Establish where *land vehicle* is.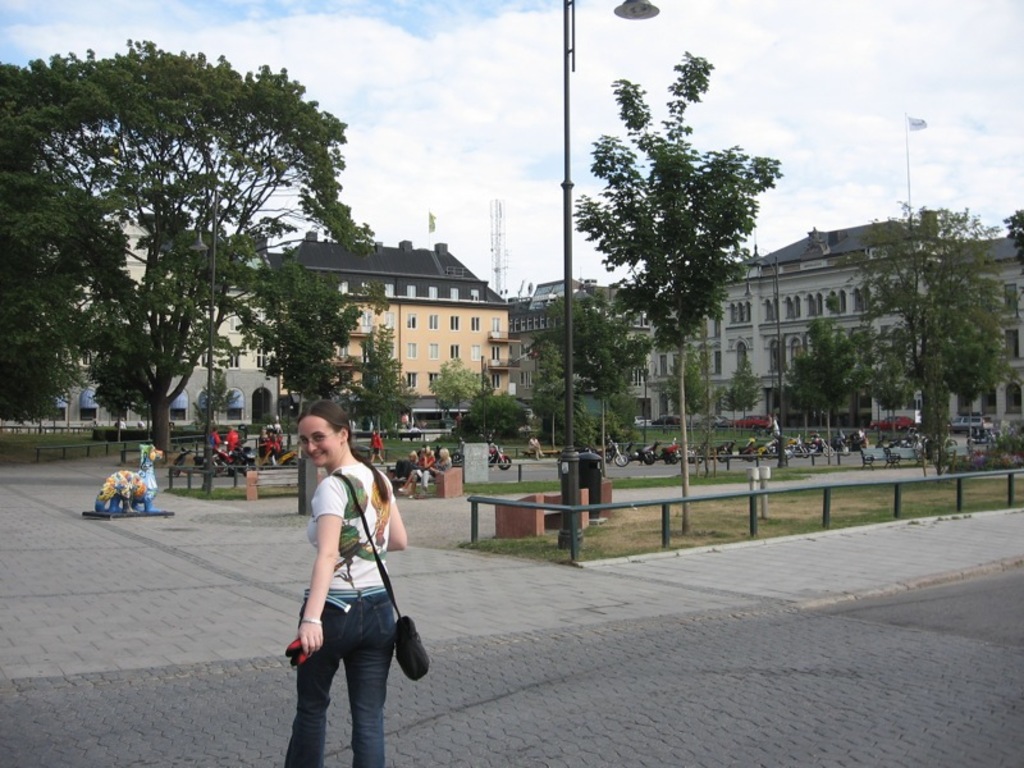
Established at detection(950, 413, 996, 434).
